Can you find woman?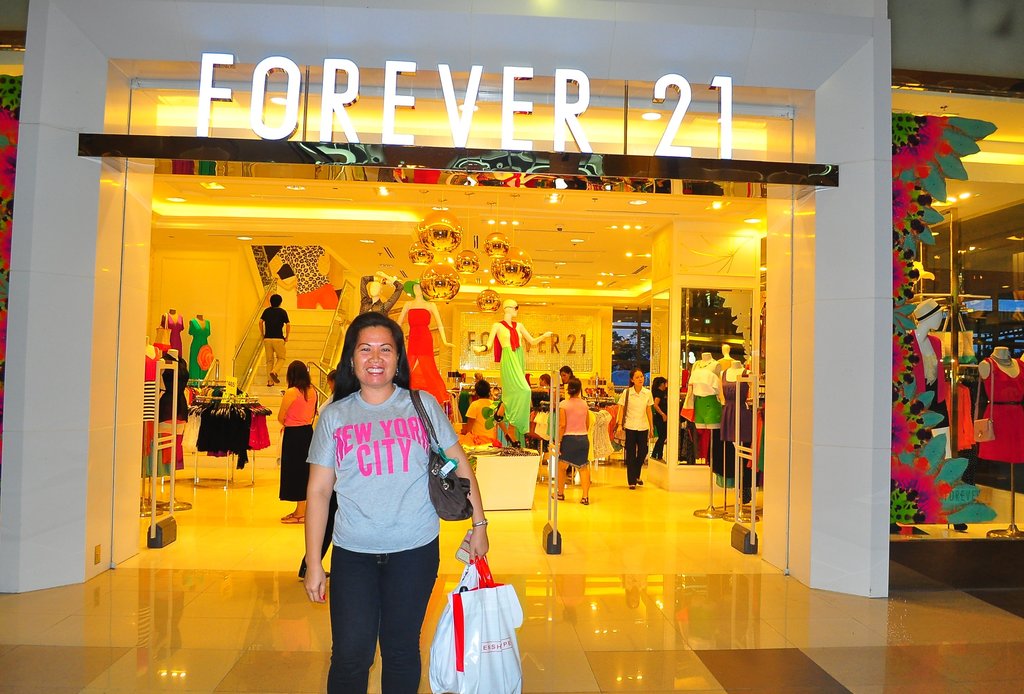
Yes, bounding box: left=471, top=296, right=551, bottom=450.
